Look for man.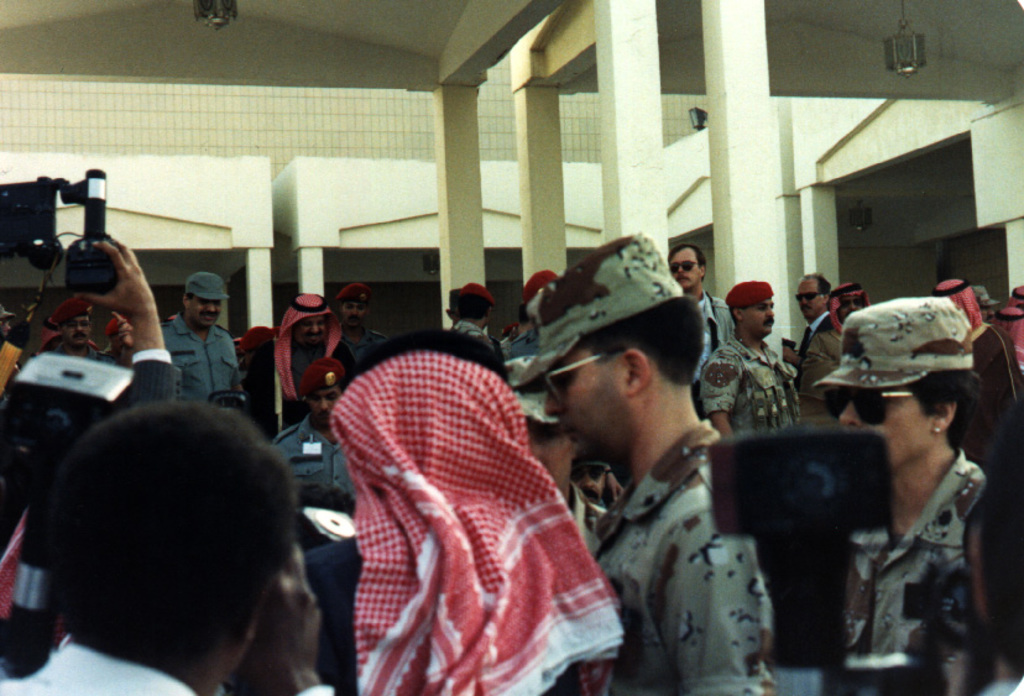
Found: 297,331,632,695.
